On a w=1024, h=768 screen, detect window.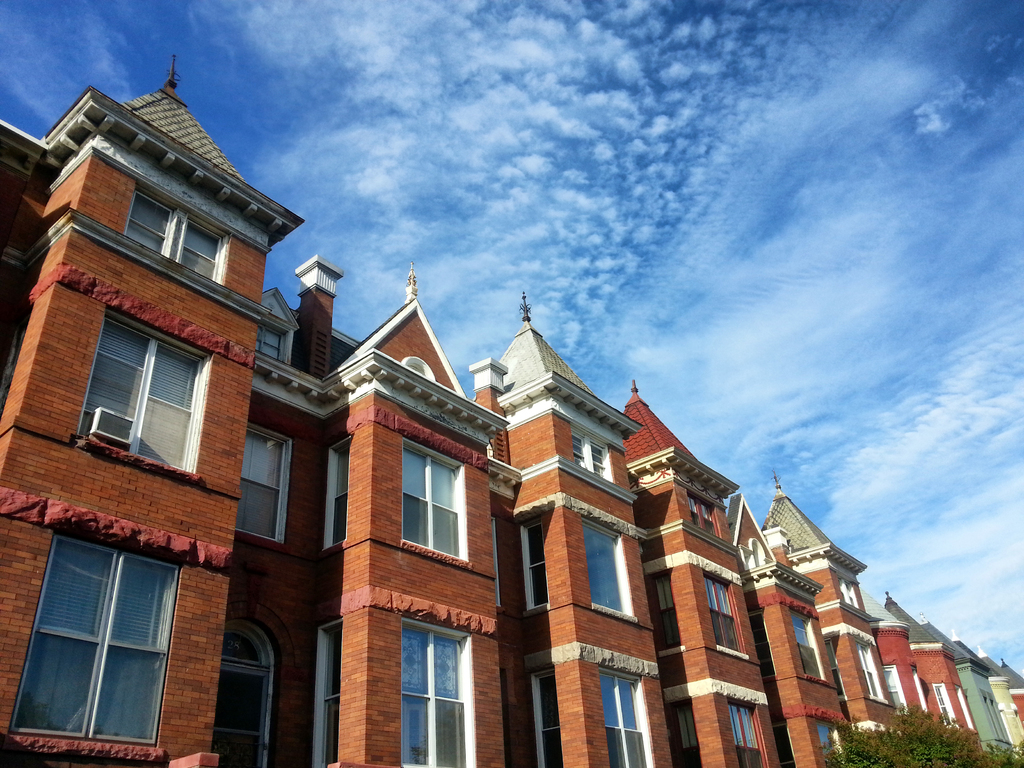
{"left": 582, "top": 515, "right": 643, "bottom": 627}.
